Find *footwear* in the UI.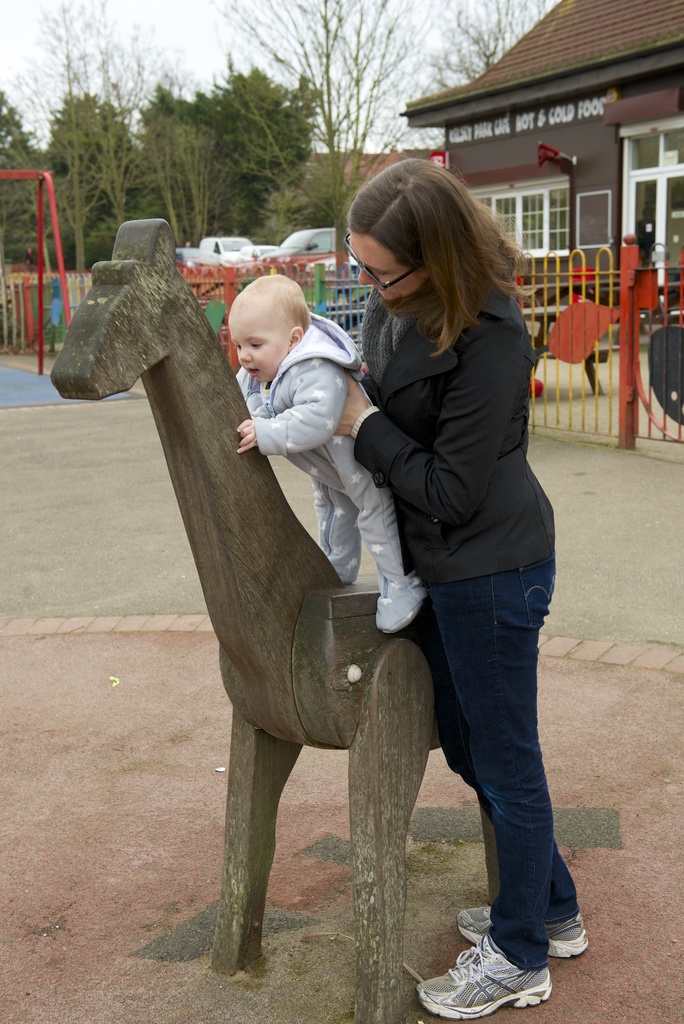
UI element at 462 902 591 958.
